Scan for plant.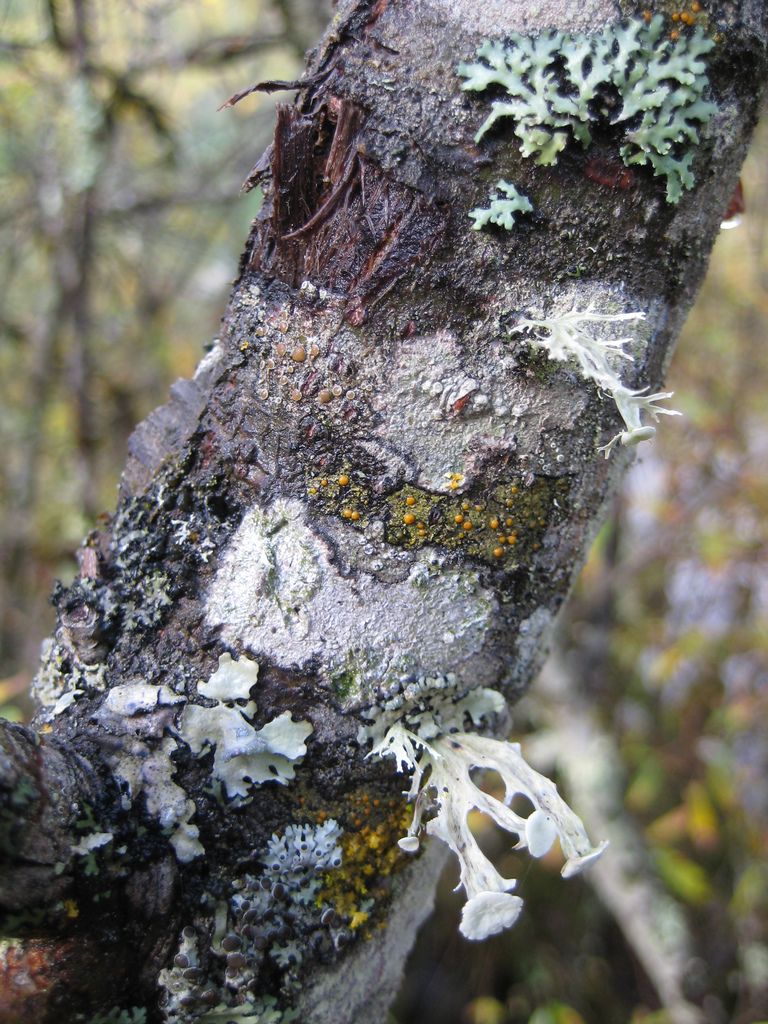
Scan result: (left=394, top=97, right=767, bottom=1020).
